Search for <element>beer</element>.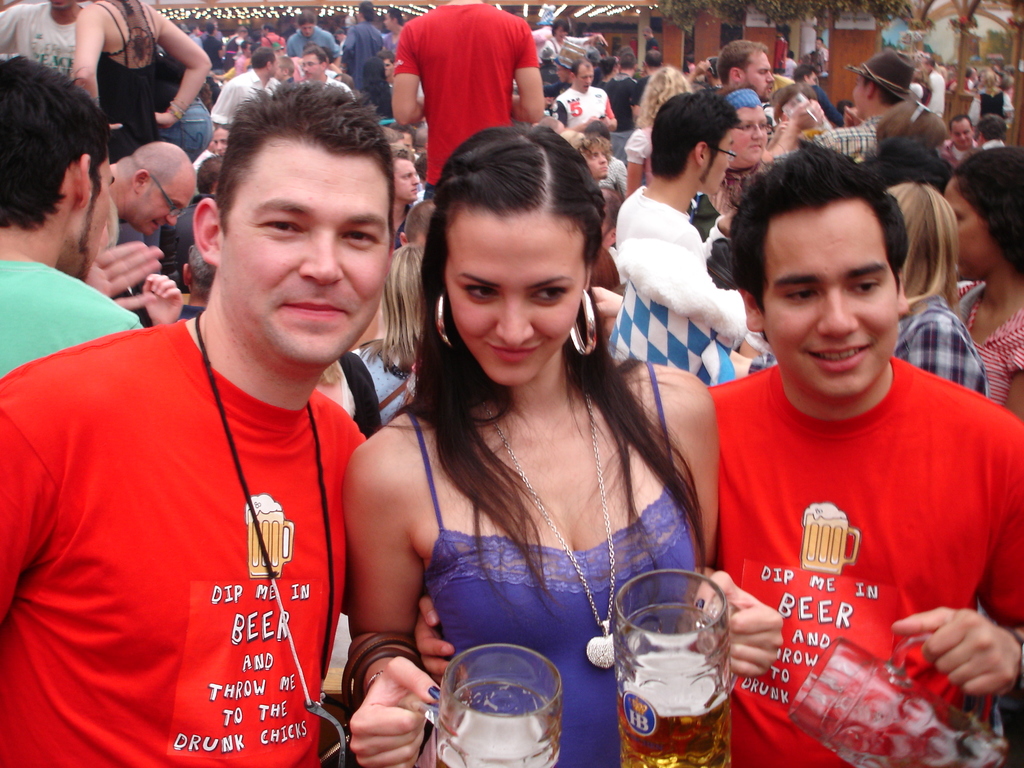
Found at (left=435, top=713, right=566, bottom=767).
